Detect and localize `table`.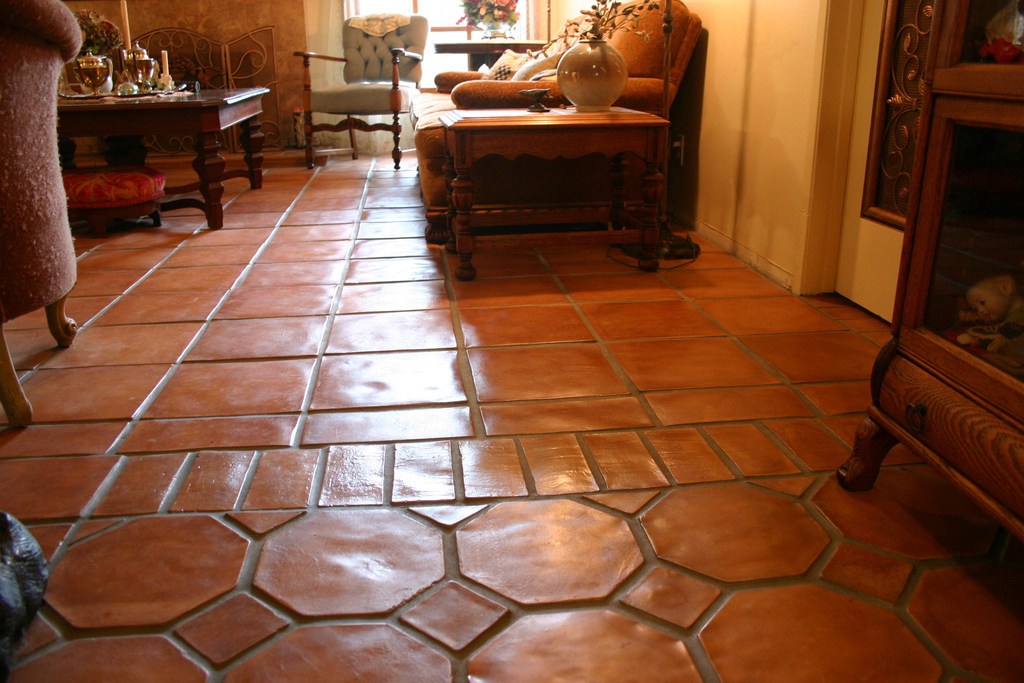
Localized at locate(433, 37, 549, 68).
